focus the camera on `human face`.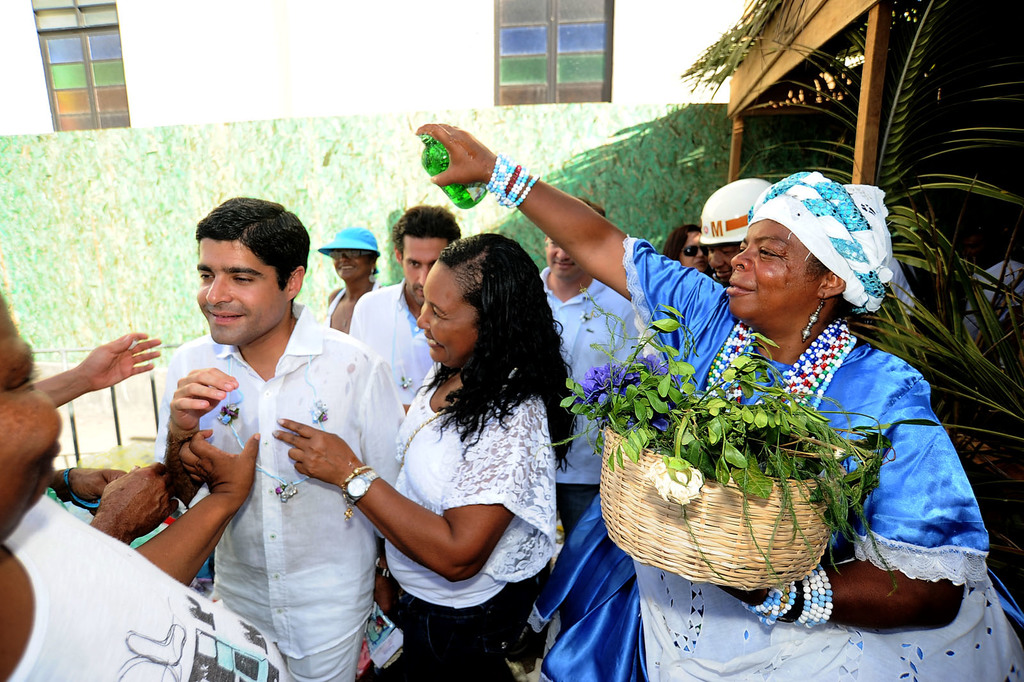
Focus region: 195,237,287,345.
